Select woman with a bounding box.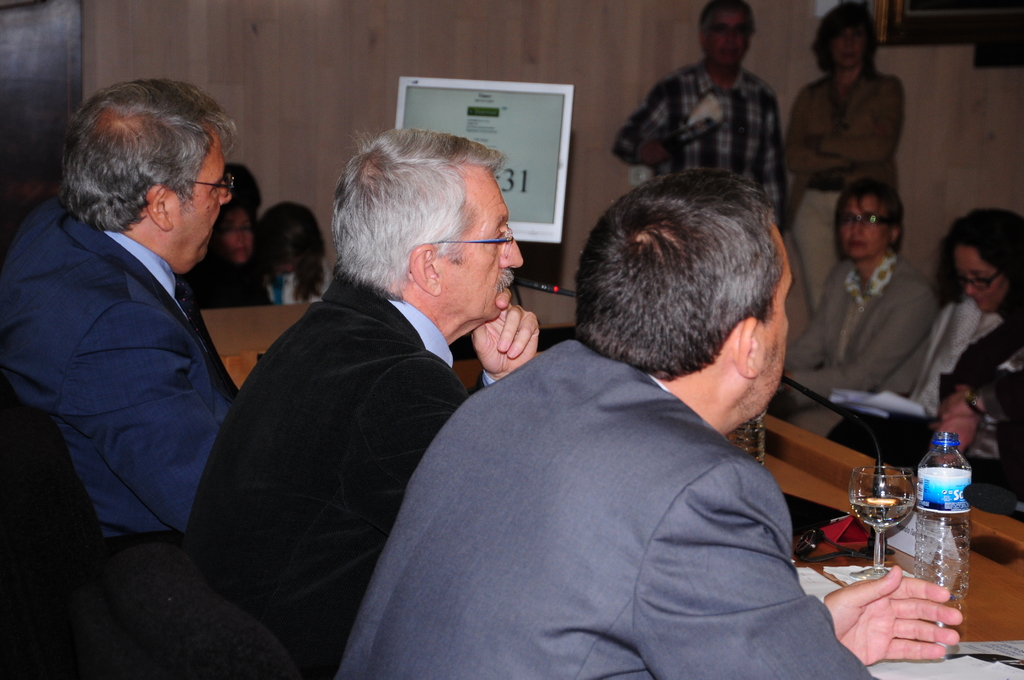
x1=782 y1=0 x2=910 y2=320.
